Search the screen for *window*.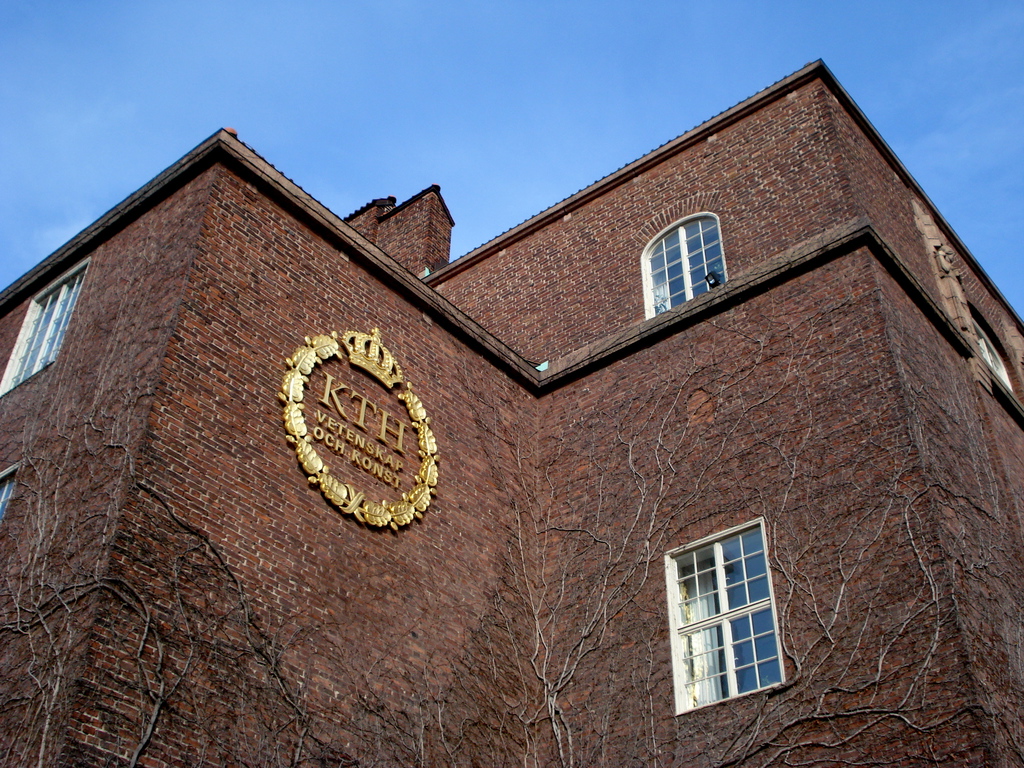
Found at bbox(648, 213, 730, 317).
